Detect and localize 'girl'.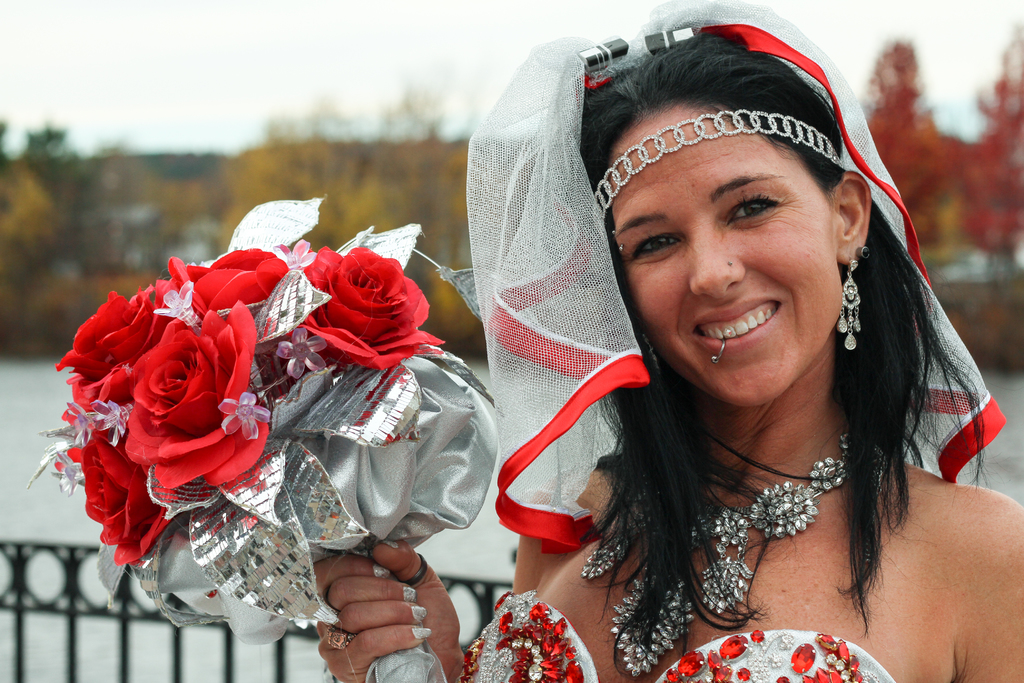
Localized at {"left": 324, "top": 0, "right": 1023, "bottom": 682}.
